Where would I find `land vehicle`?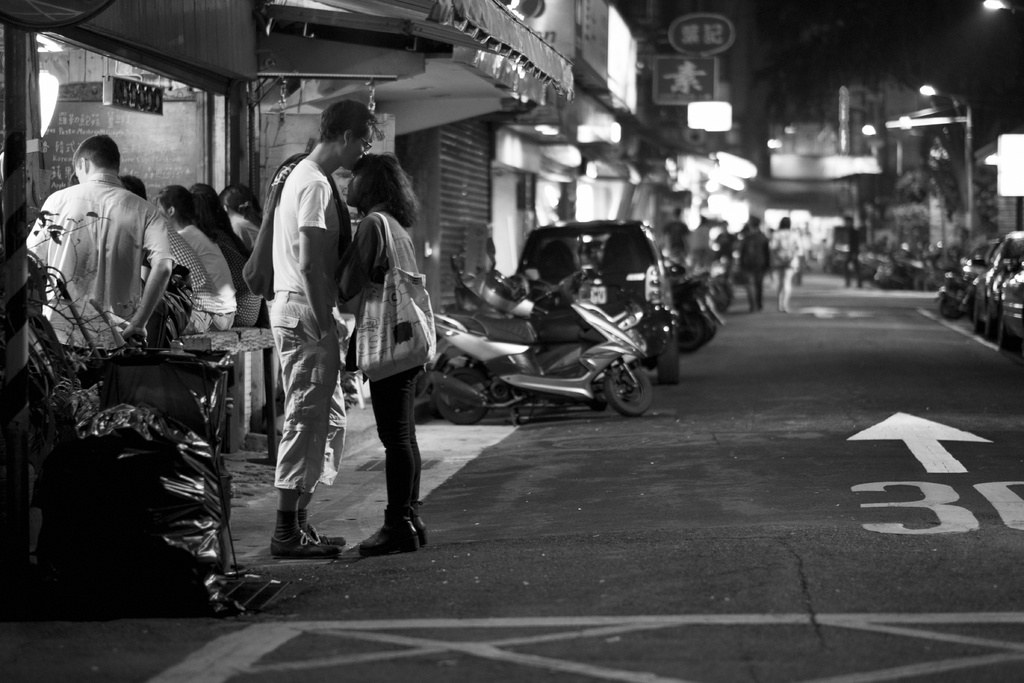
At box(515, 217, 685, 393).
